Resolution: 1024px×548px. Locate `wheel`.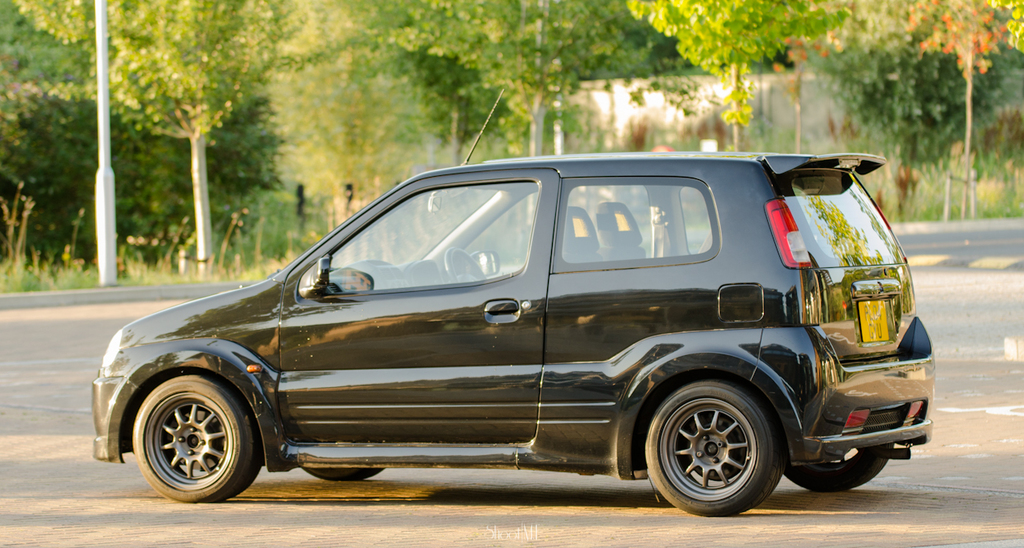
bbox(300, 462, 383, 482).
